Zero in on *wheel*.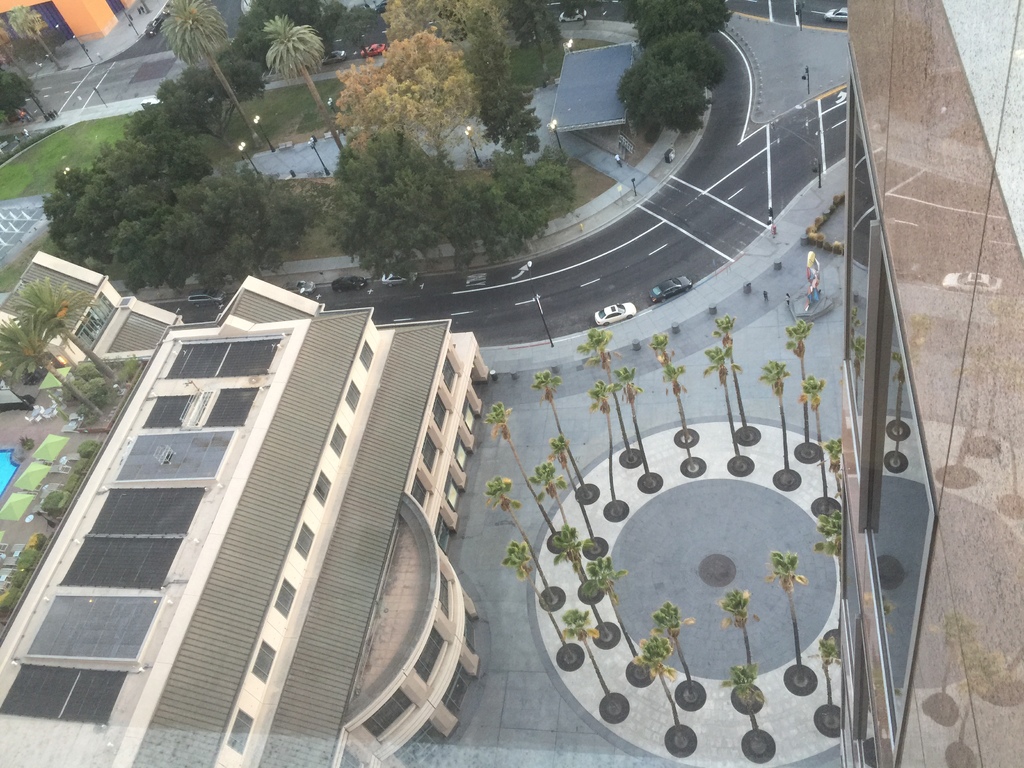
Zeroed in: 661, 298, 664, 302.
